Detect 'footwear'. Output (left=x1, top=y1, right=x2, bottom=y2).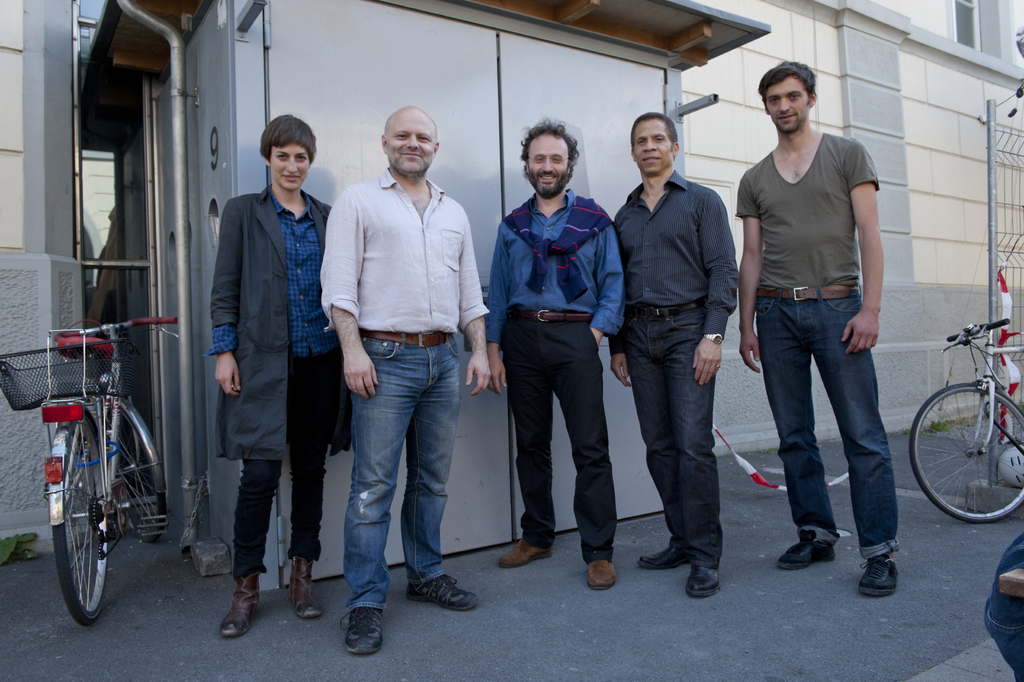
(left=291, top=558, right=318, bottom=617).
